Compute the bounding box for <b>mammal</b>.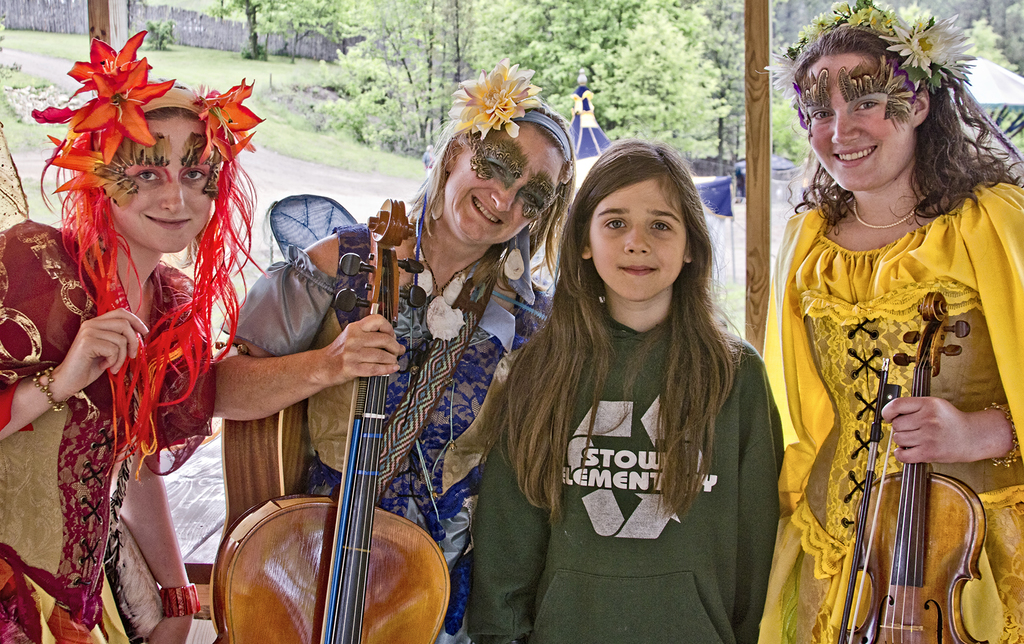
box=[470, 133, 785, 643].
